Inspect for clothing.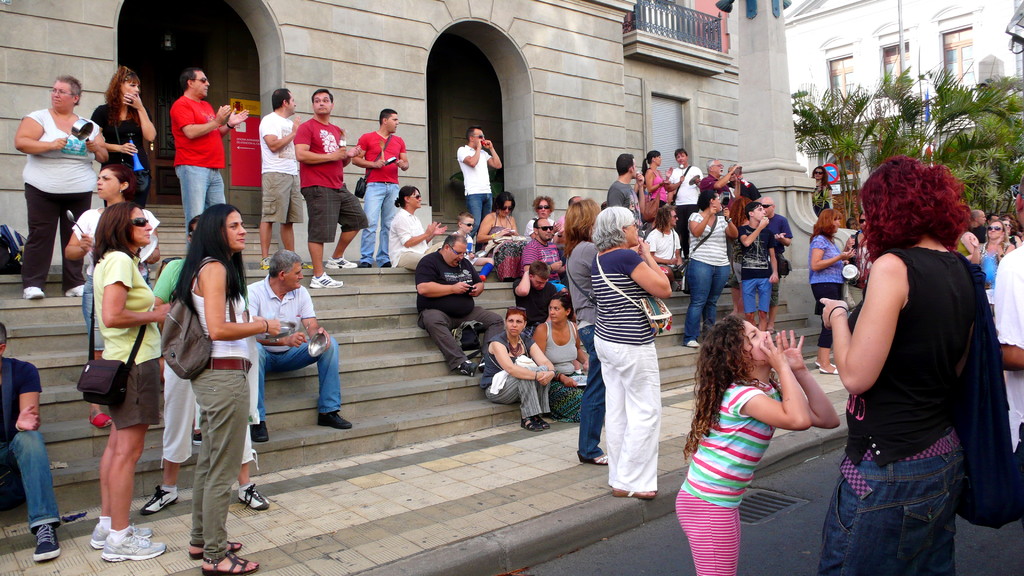
Inspection: region(256, 109, 303, 224).
